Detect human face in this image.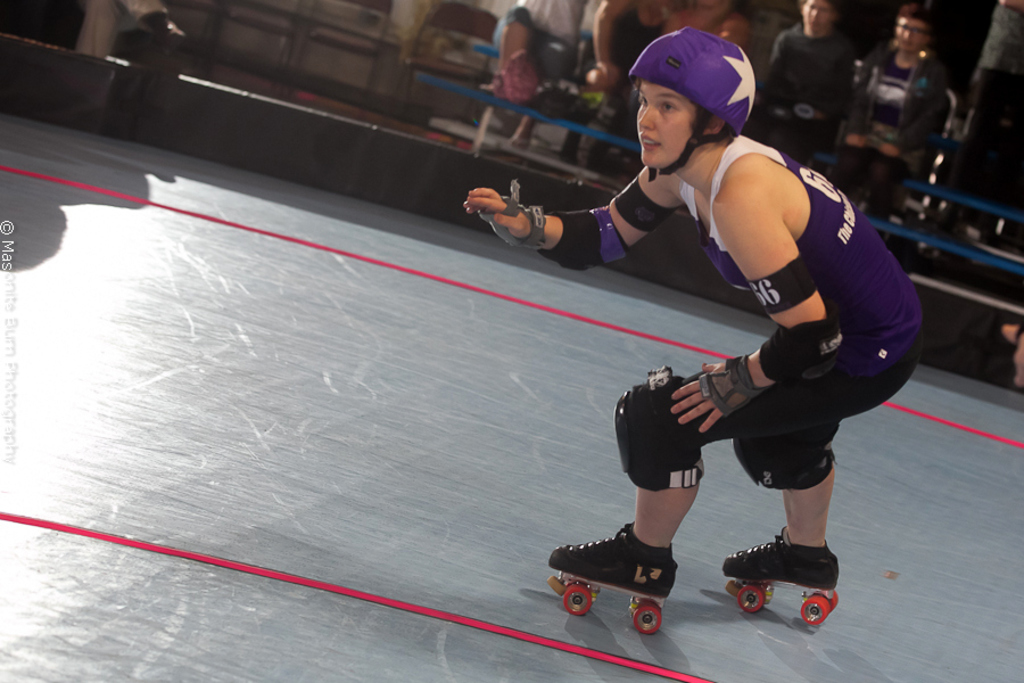
Detection: 891/11/924/56.
